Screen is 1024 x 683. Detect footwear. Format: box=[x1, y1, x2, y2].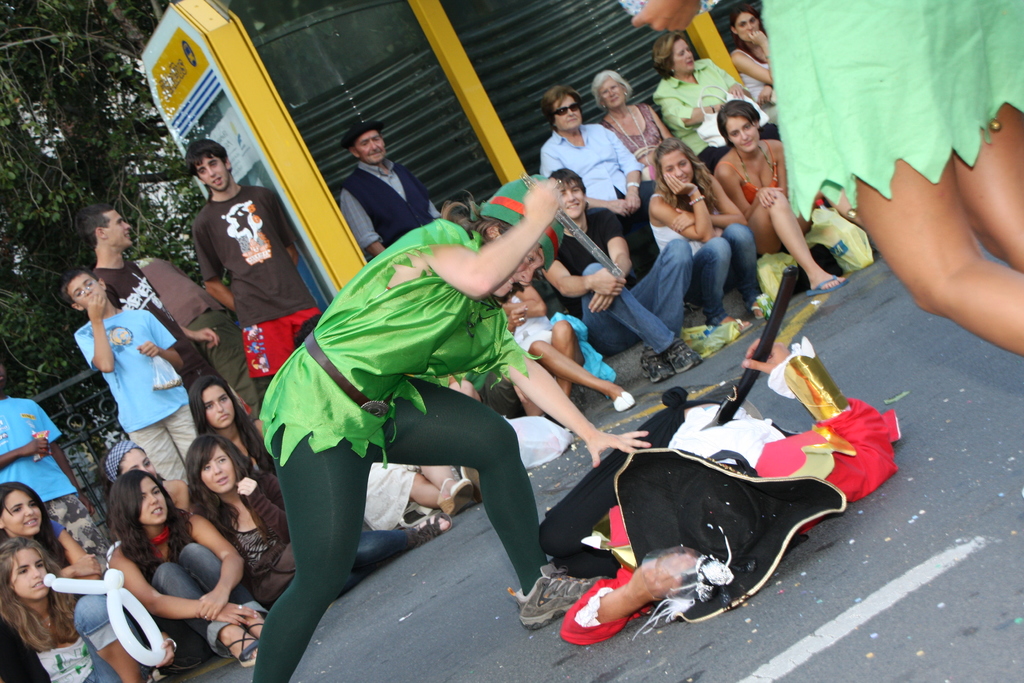
box=[227, 627, 261, 668].
